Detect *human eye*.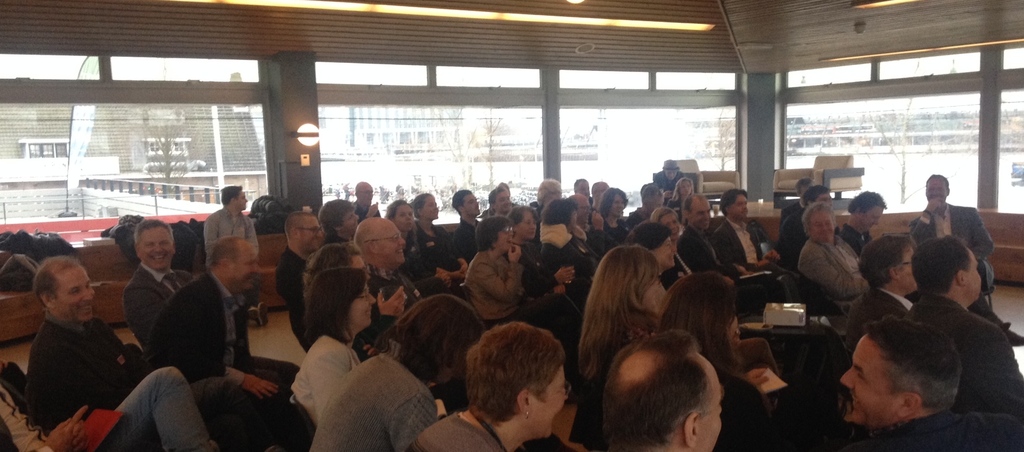
Detected at left=813, top=221, right=820, bottom=228.
